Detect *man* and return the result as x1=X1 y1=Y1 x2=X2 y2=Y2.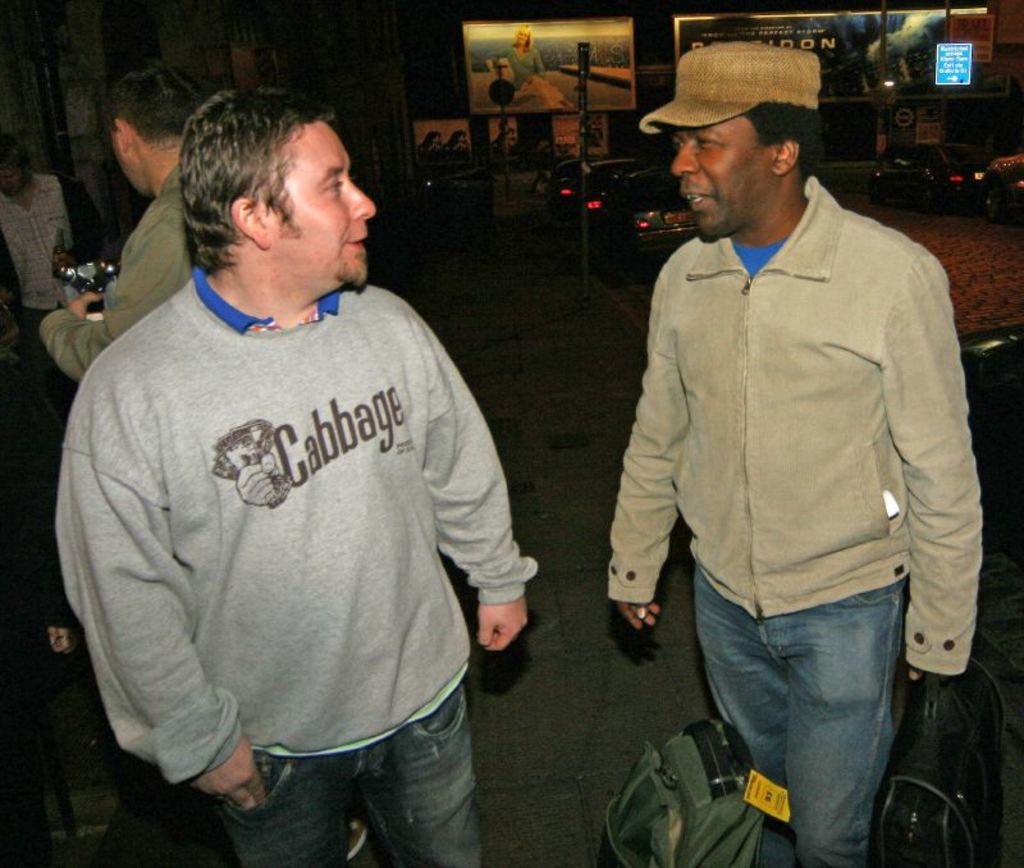
x1=0 y1=143 x2=116 y2=452.
